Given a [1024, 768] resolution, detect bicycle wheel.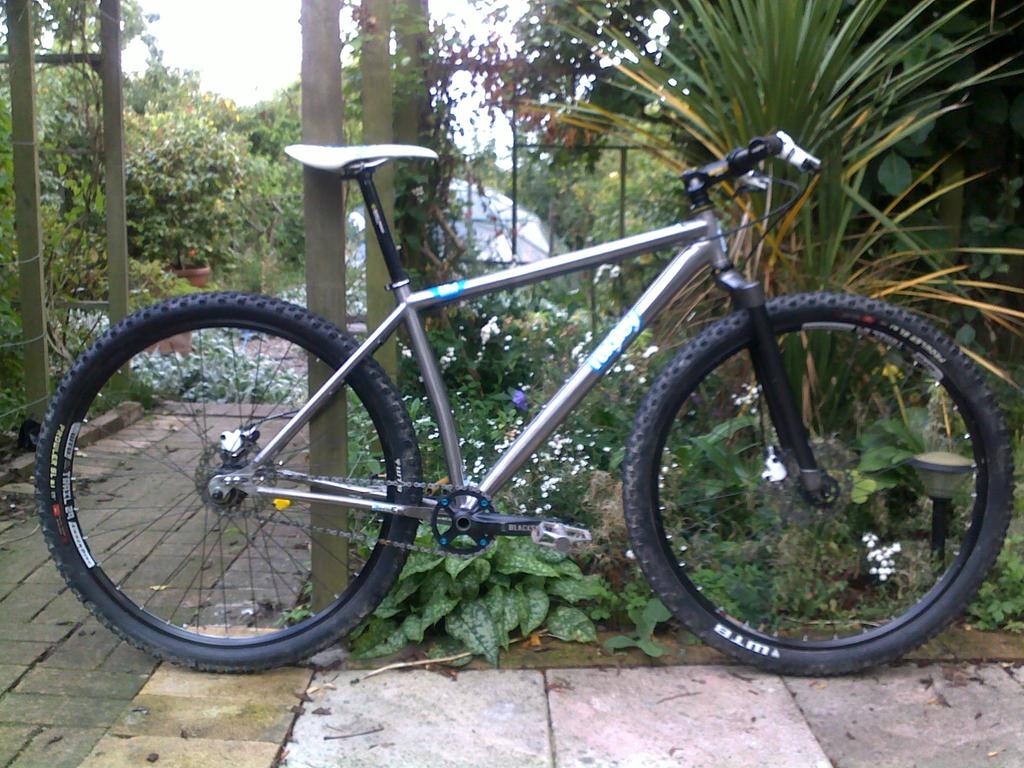
<bbox>622, 293, 1015, 682</bbox>.
